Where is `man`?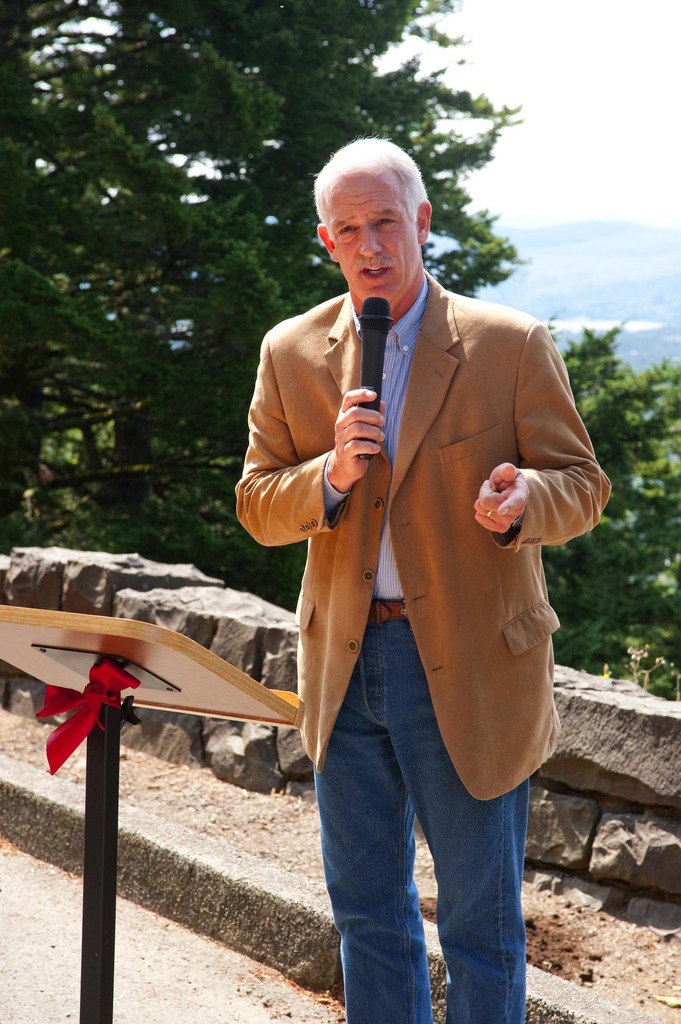
{"left": 229, "top": 150, "right": 595, "bottom": 993}.
